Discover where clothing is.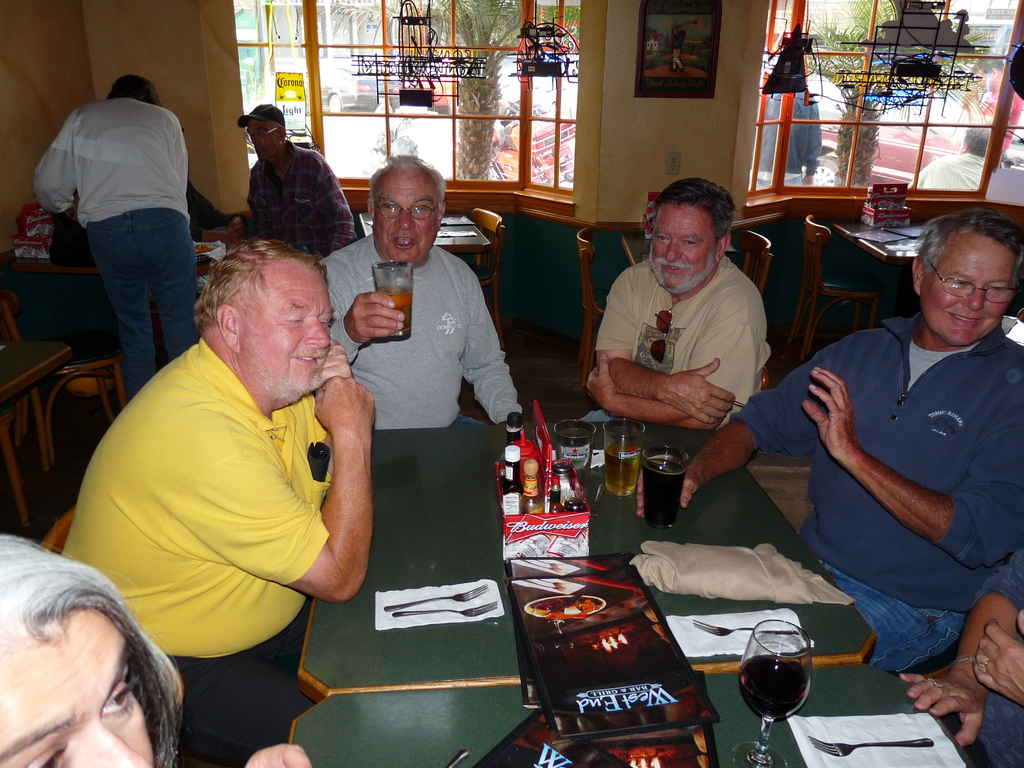
Discovered at <bbox>189, 180, 229, 241</bbox>.
